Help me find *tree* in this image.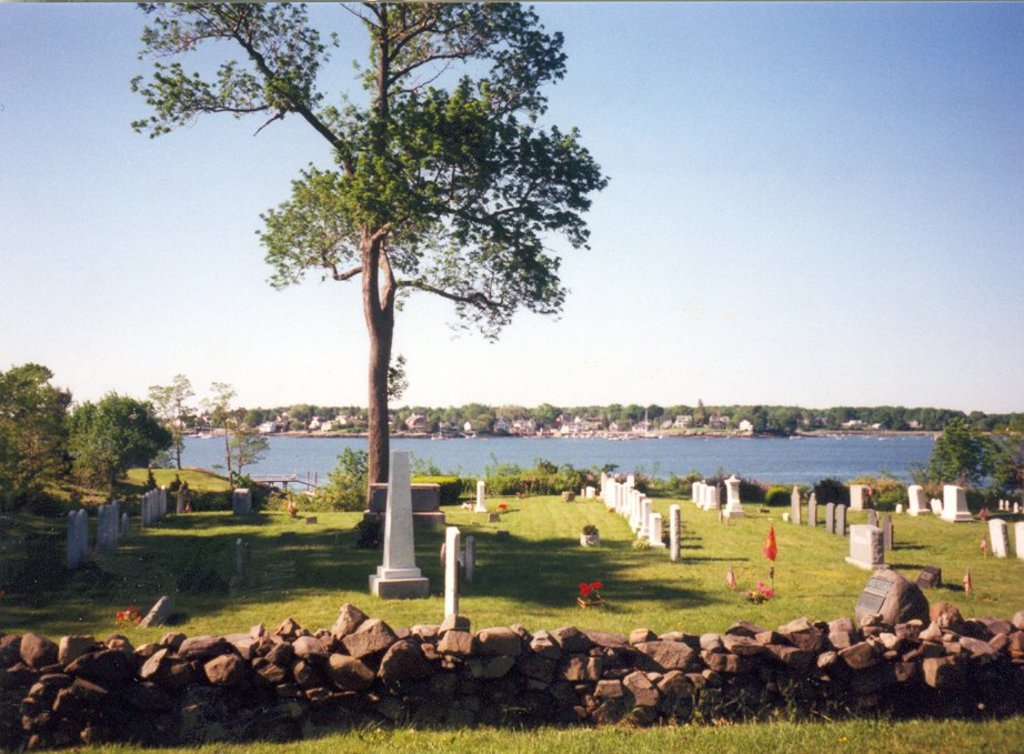
Found it: (left=930, top=419, right=992, bottom=487).
